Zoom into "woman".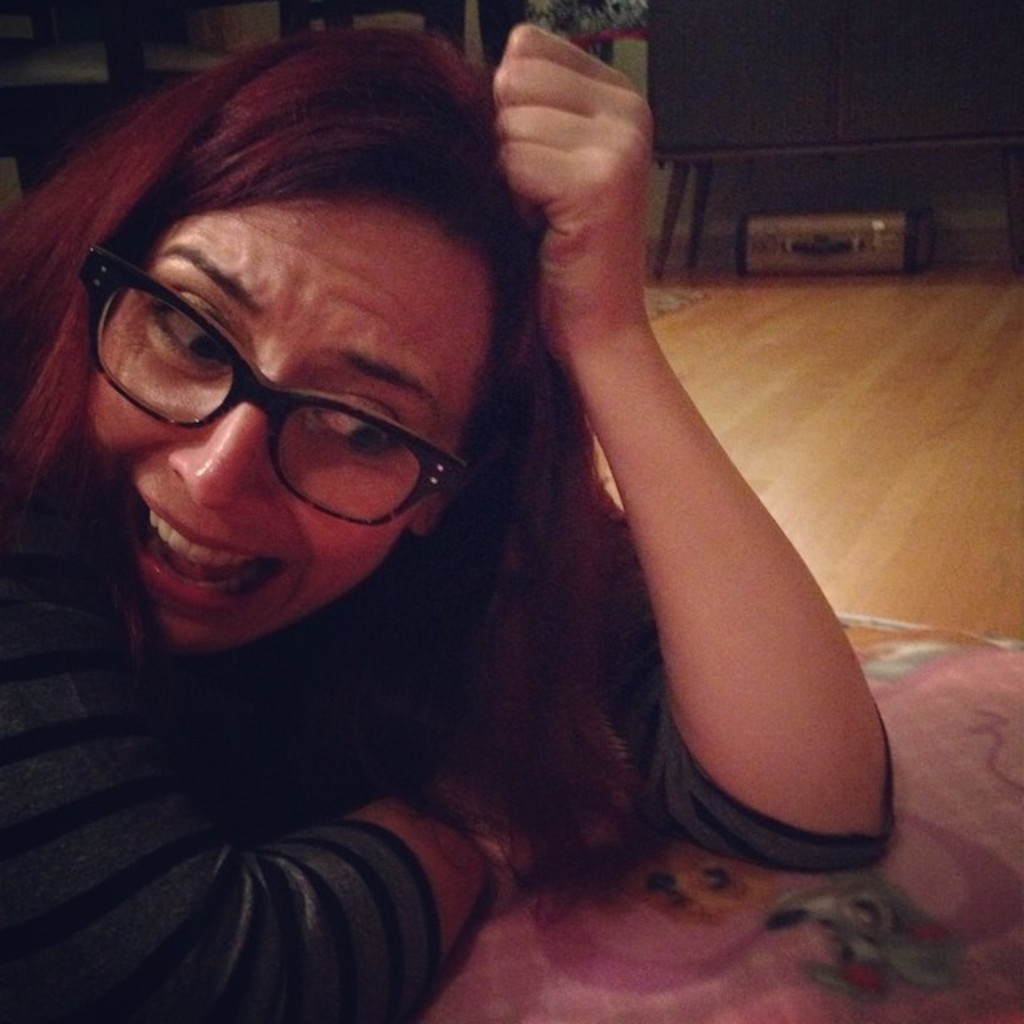
Zoom target: 26 0 872 1005.
